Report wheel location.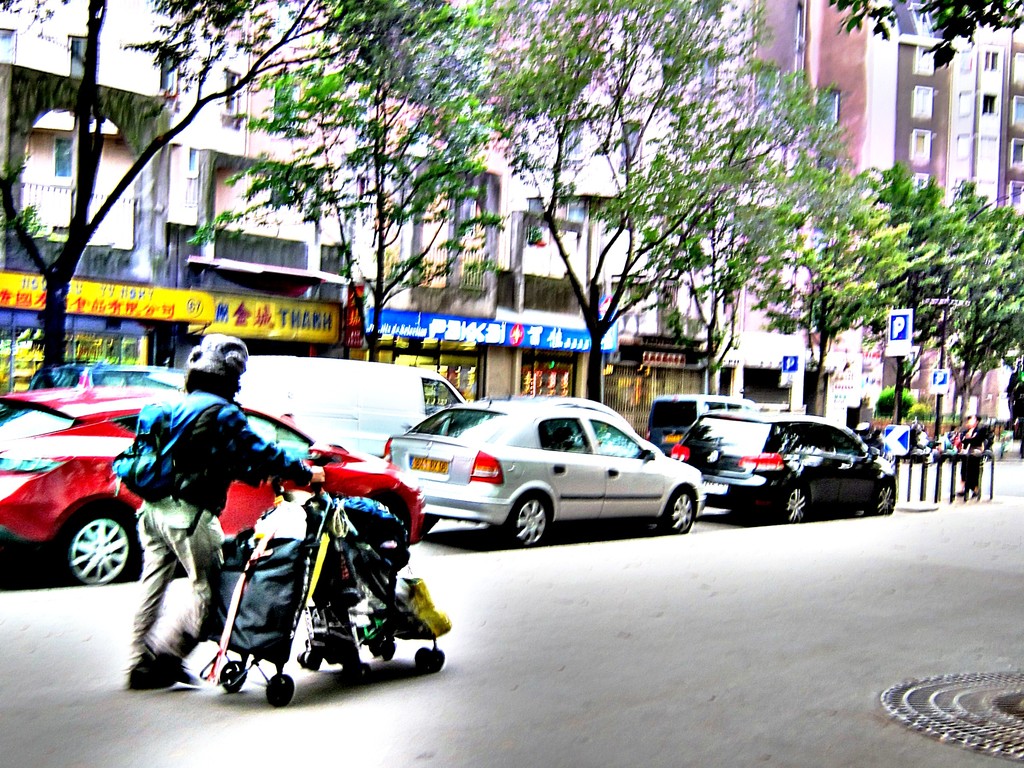
Report: [374, 641, 392, 659].
